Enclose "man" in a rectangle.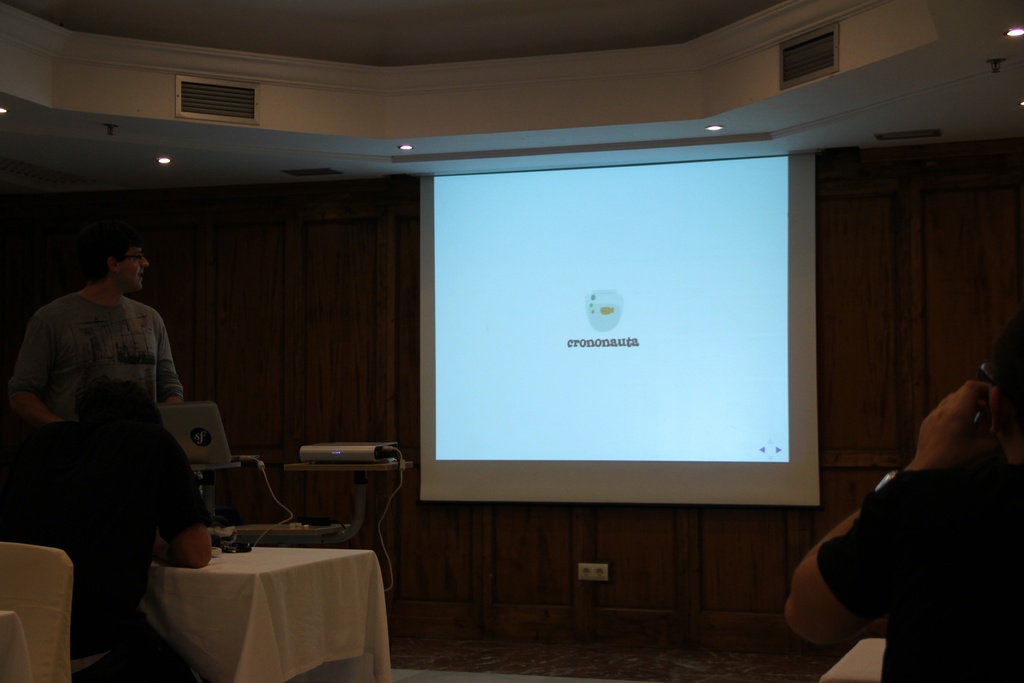
[17, 227, 198, 475].
